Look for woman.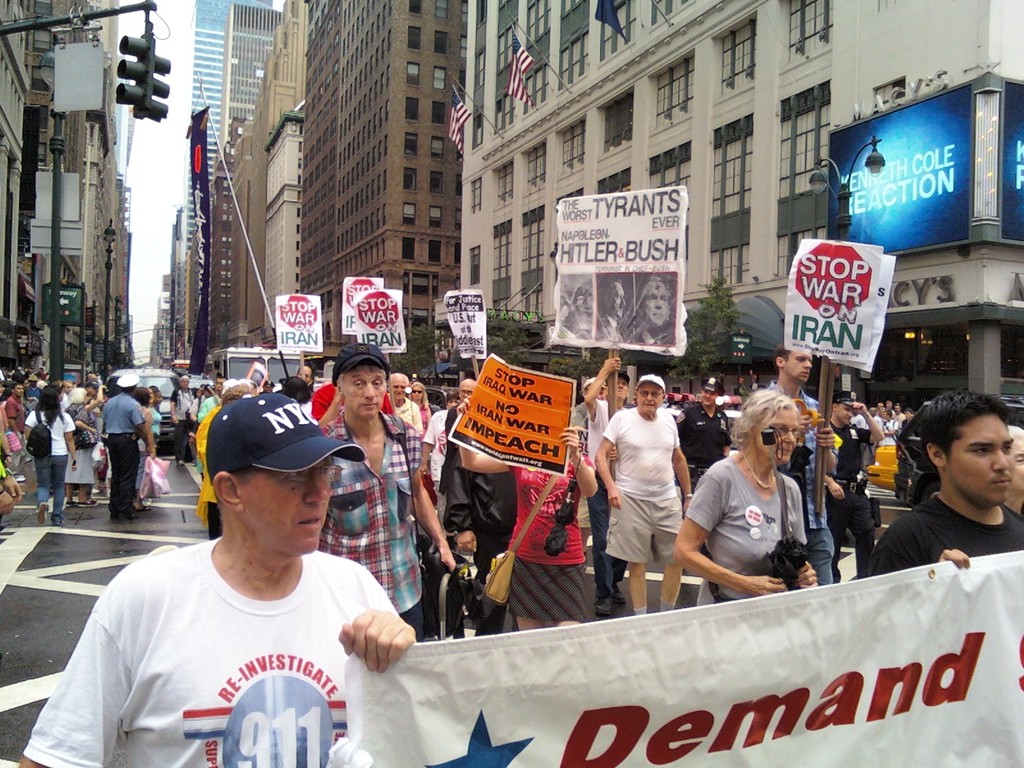
Found: l=406, t=383, r=431, b=430.
